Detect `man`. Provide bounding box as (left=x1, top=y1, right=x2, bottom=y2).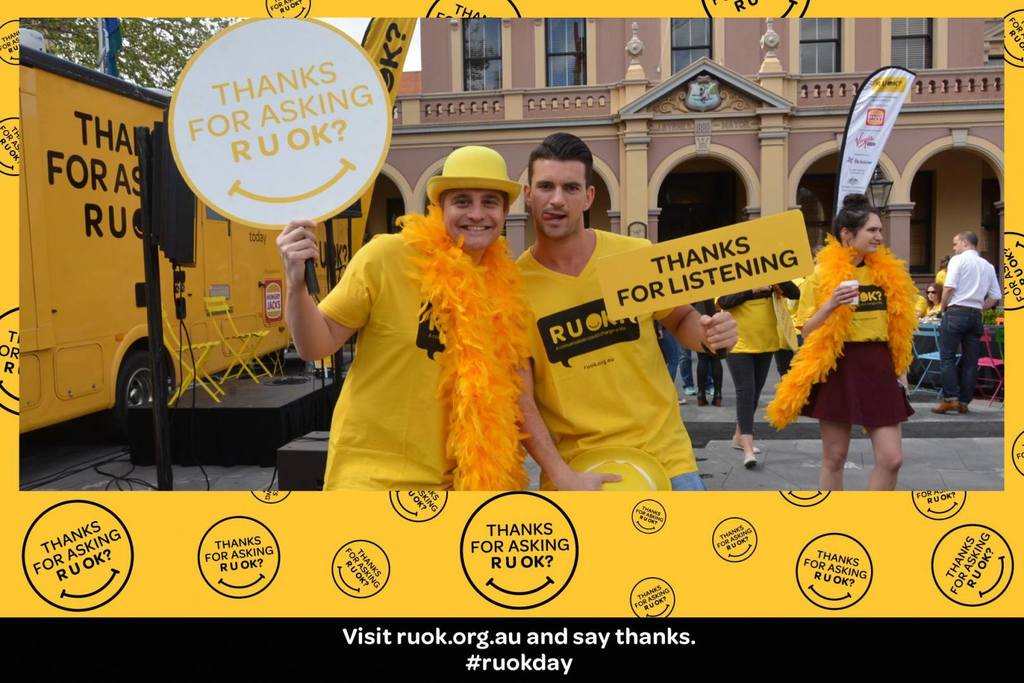
(left=651, top=316, right=680, bottom=381).
